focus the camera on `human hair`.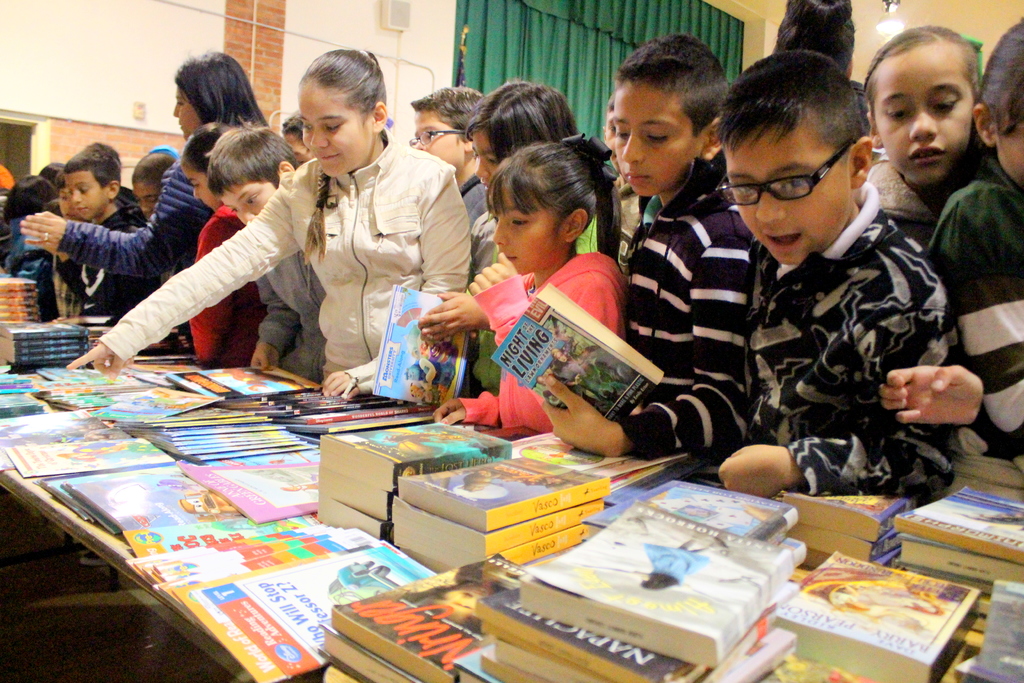
Focus region: 714:45:862:162.
